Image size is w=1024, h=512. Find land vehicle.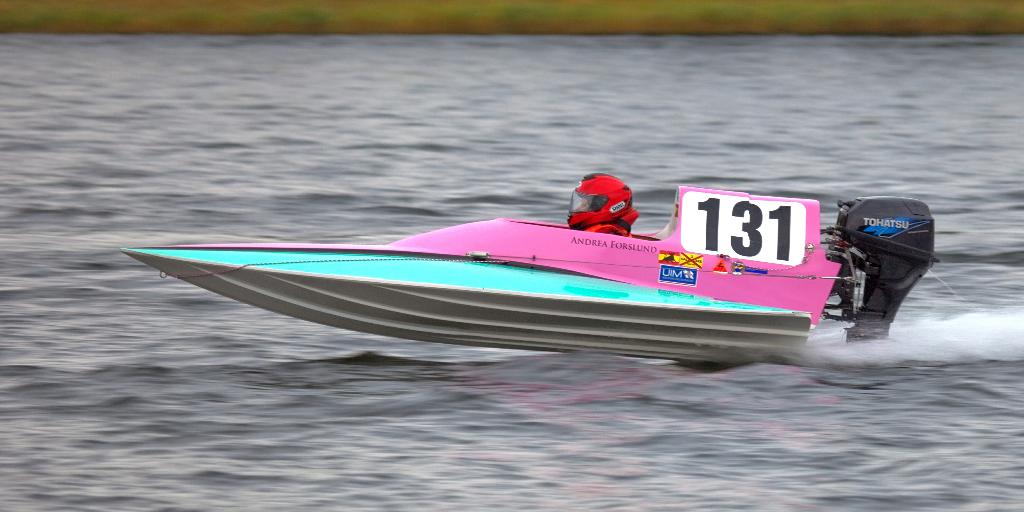
region(824, 186, 936, 329).
